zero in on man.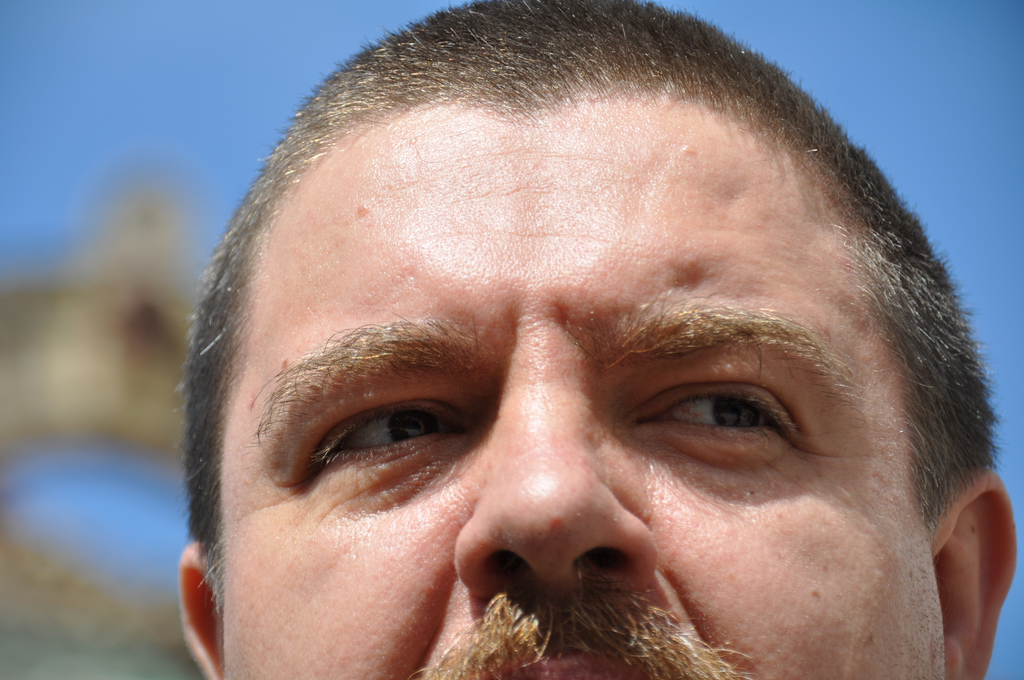
Zeroed in: 177,0,1020,679.
